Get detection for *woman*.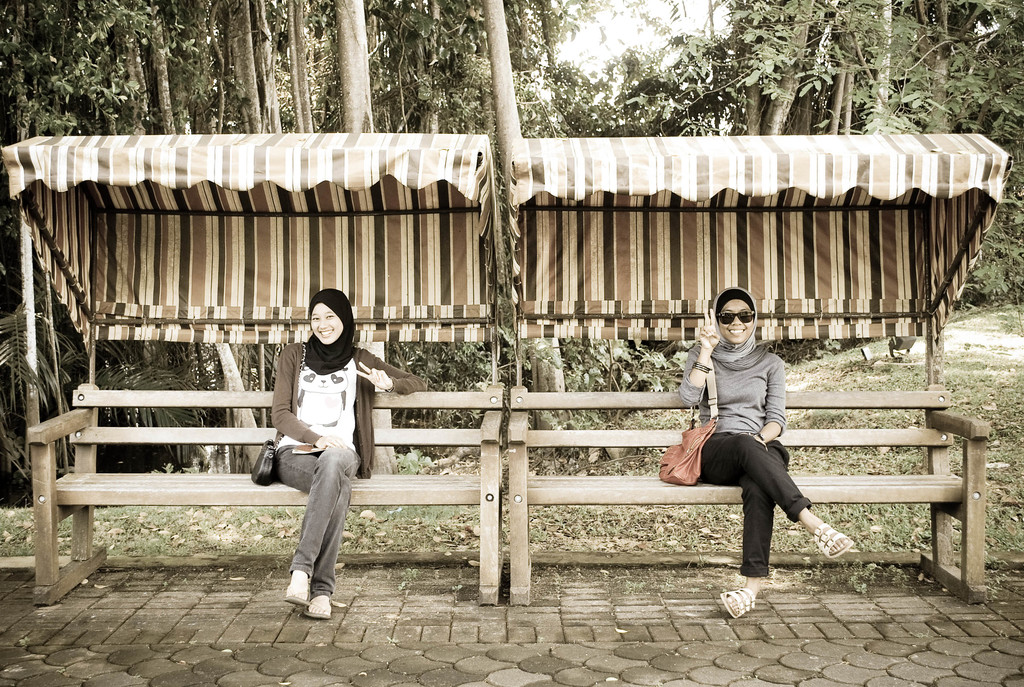
Detection: {"x1": 670, "y1": 285, "x2": 856, "y2": 629}.
